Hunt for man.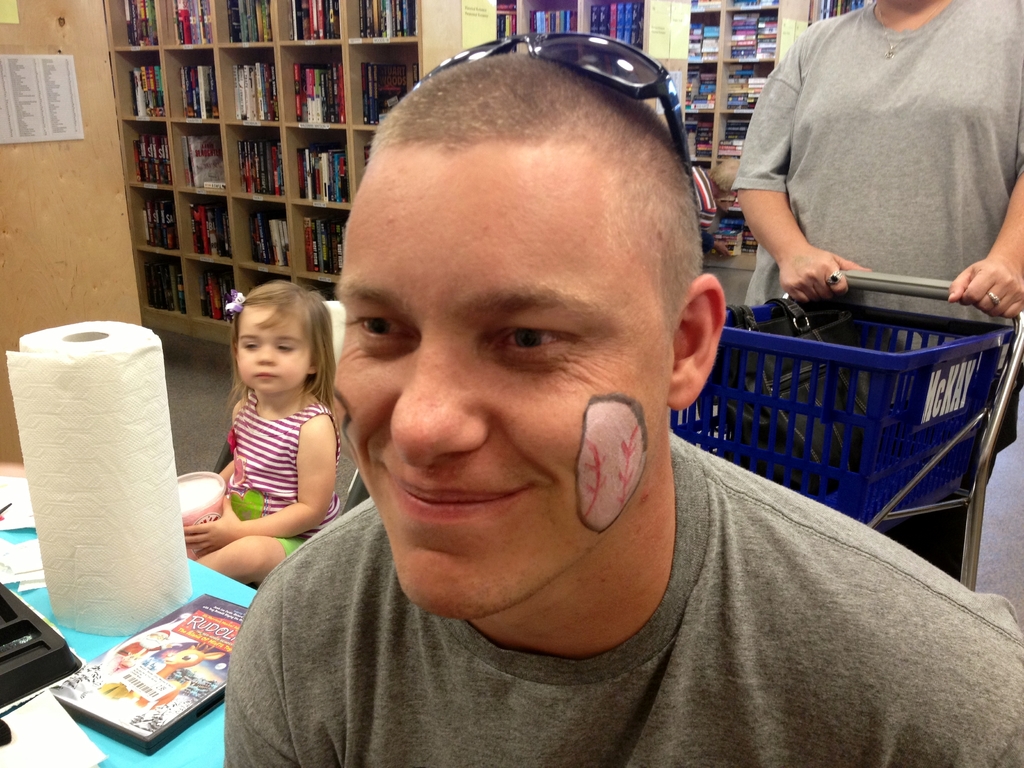
Hunted down at rect(726, 0, 1023, 514).
